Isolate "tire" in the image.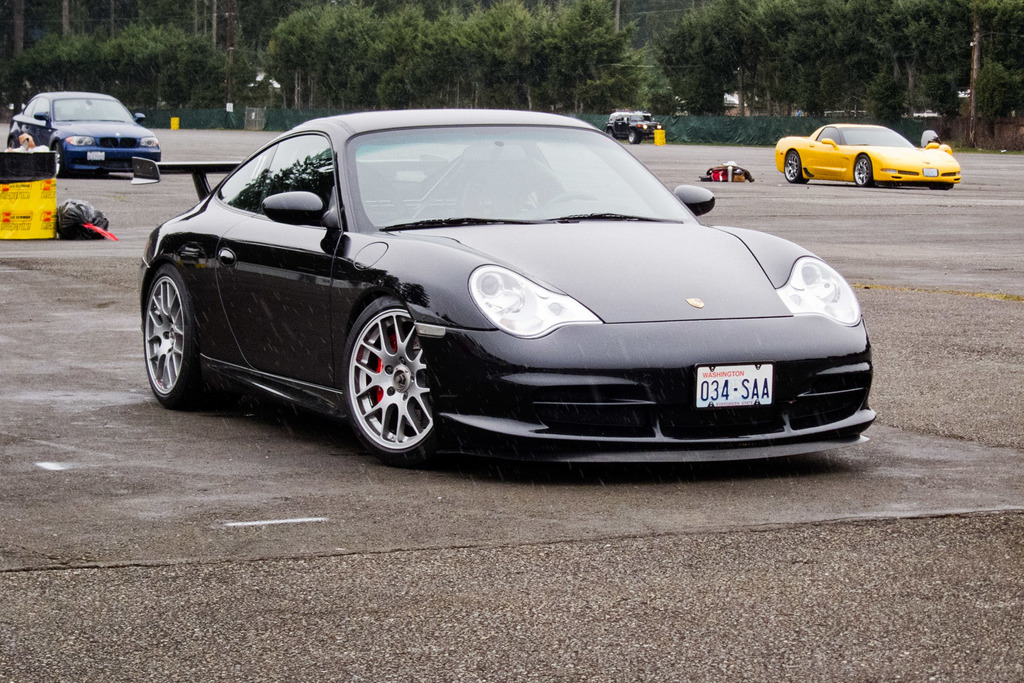
Isolated region: detection(607, 129, 615, 139).
